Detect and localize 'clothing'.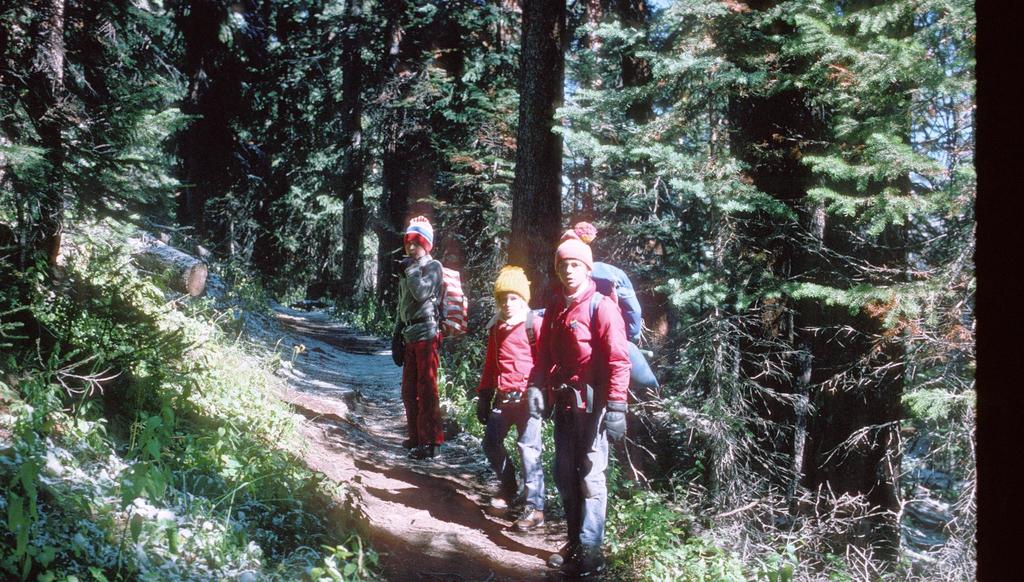
Localized at bbox=(477, 312, 546, 509).
